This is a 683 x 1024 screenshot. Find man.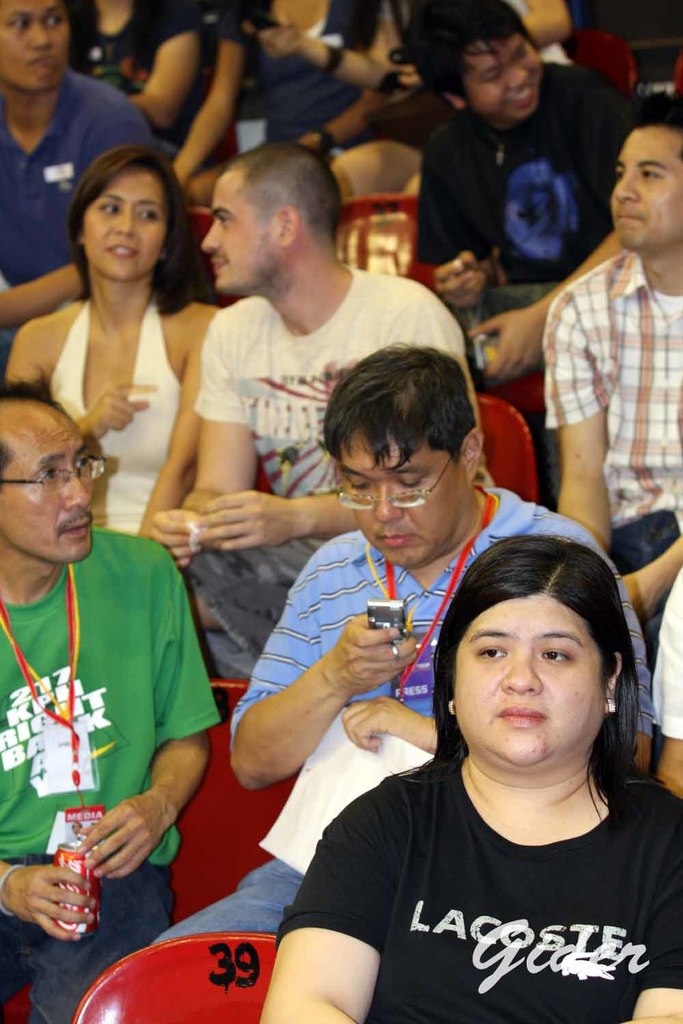
Bounding box: x1=388, y1=26, x2=626, y2=334.
